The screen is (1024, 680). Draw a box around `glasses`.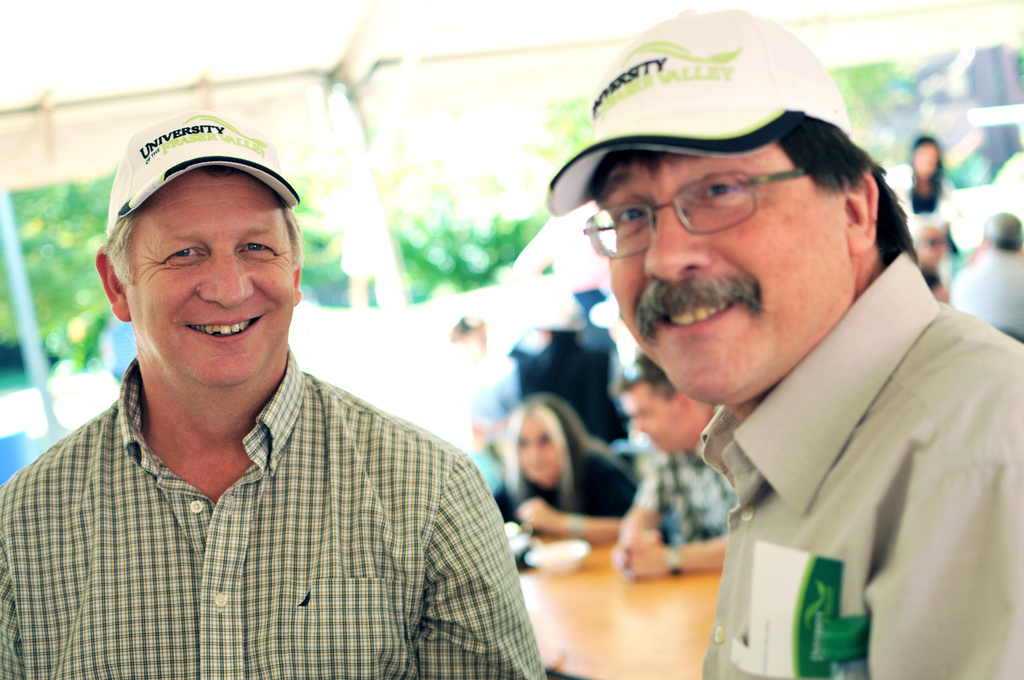
<region>582, 168, 806, 258</region>.
